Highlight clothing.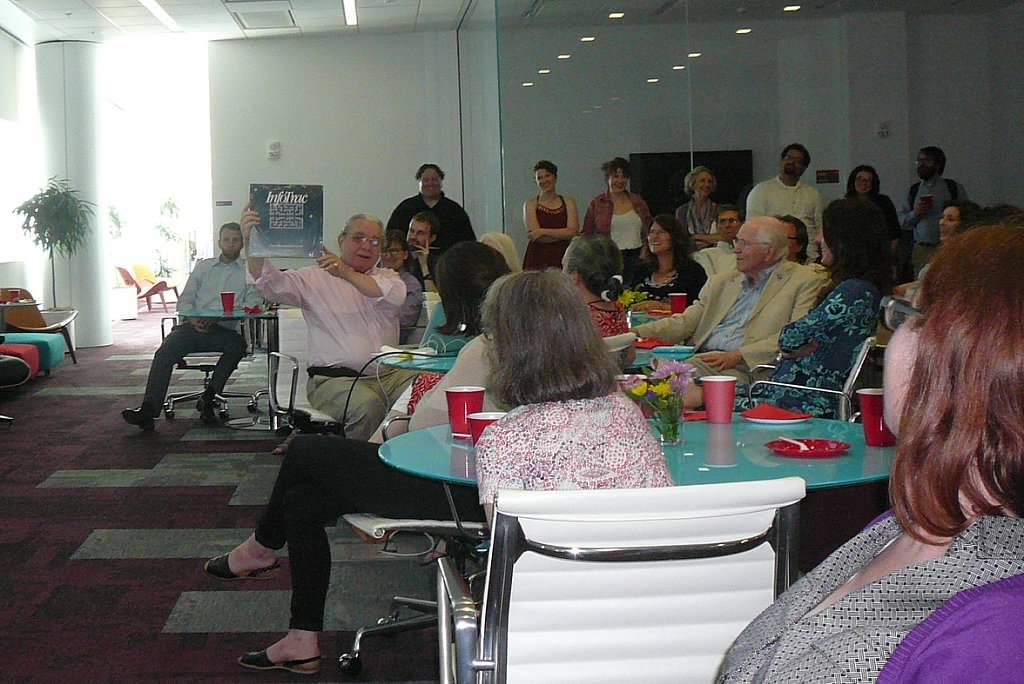
Highlighted region: <bbox>714, 509, 1023, 683</bbox>.
